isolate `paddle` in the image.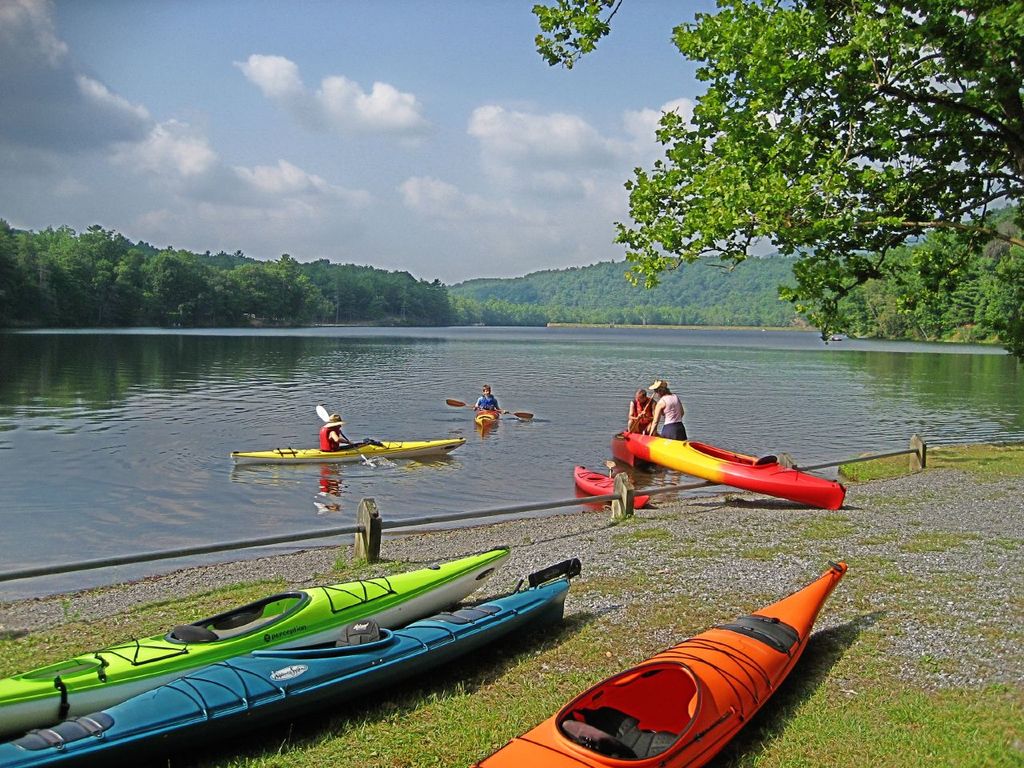
Isolated region: (311, 400, 374, 463).
